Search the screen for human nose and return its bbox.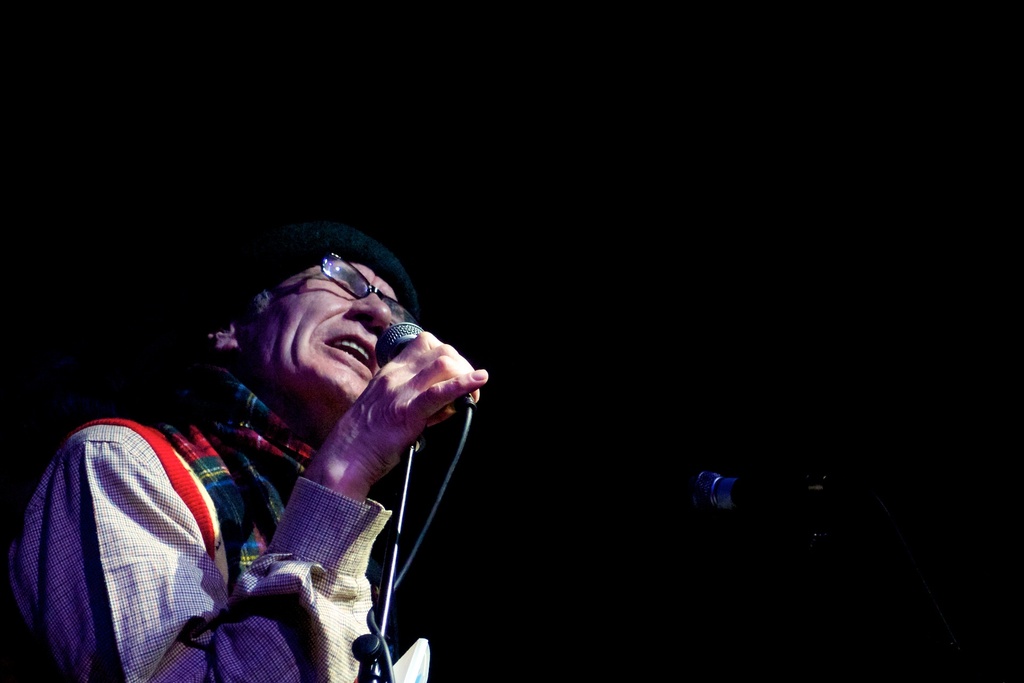
Found: [350, 293, 394, 335].
